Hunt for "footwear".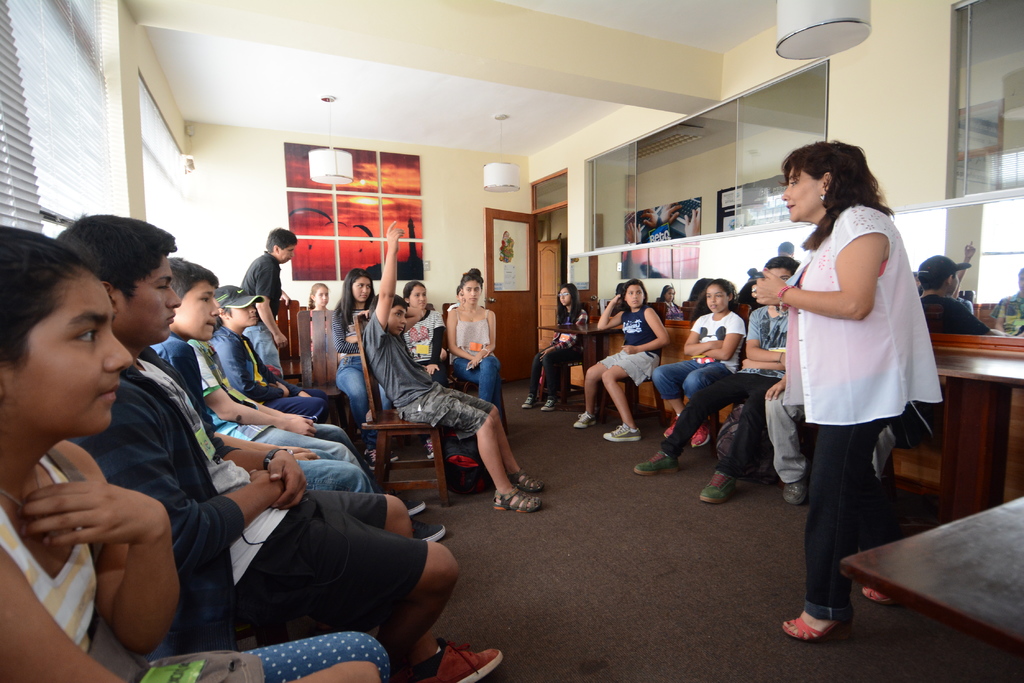
Hunted down at bbox(540, 394, 559, 409).
